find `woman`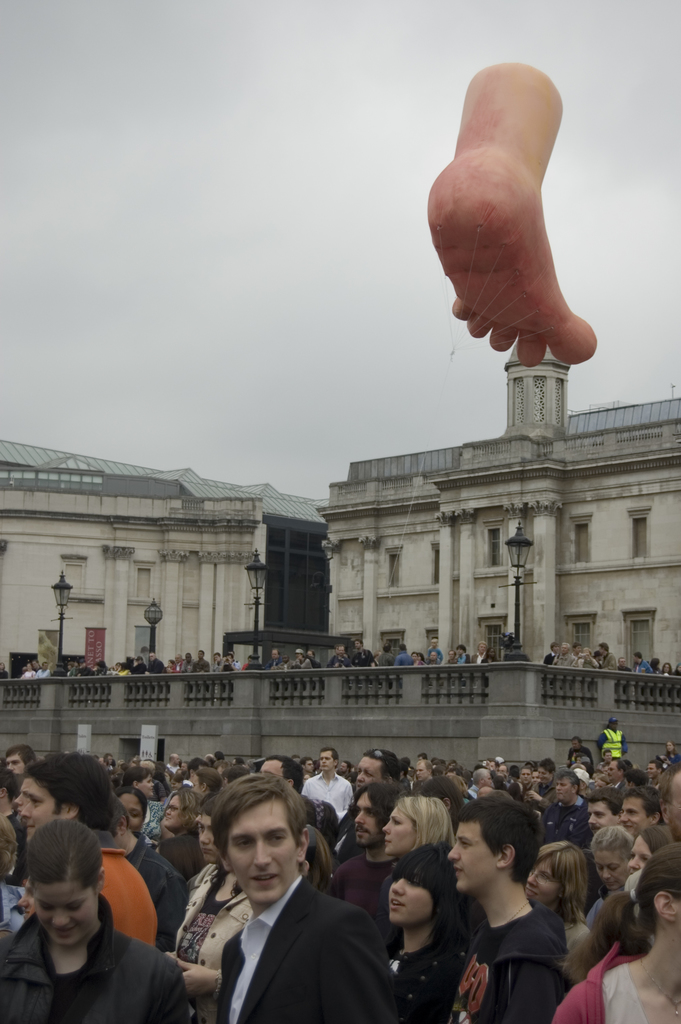
626,825,673,877
